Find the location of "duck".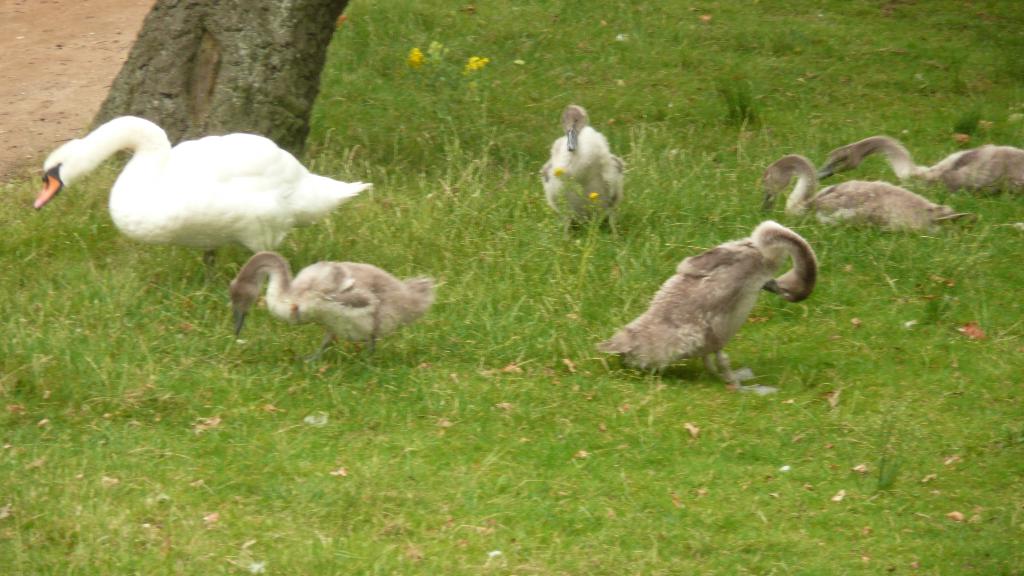
Location: l=239, t=250, r=433, b=358.
